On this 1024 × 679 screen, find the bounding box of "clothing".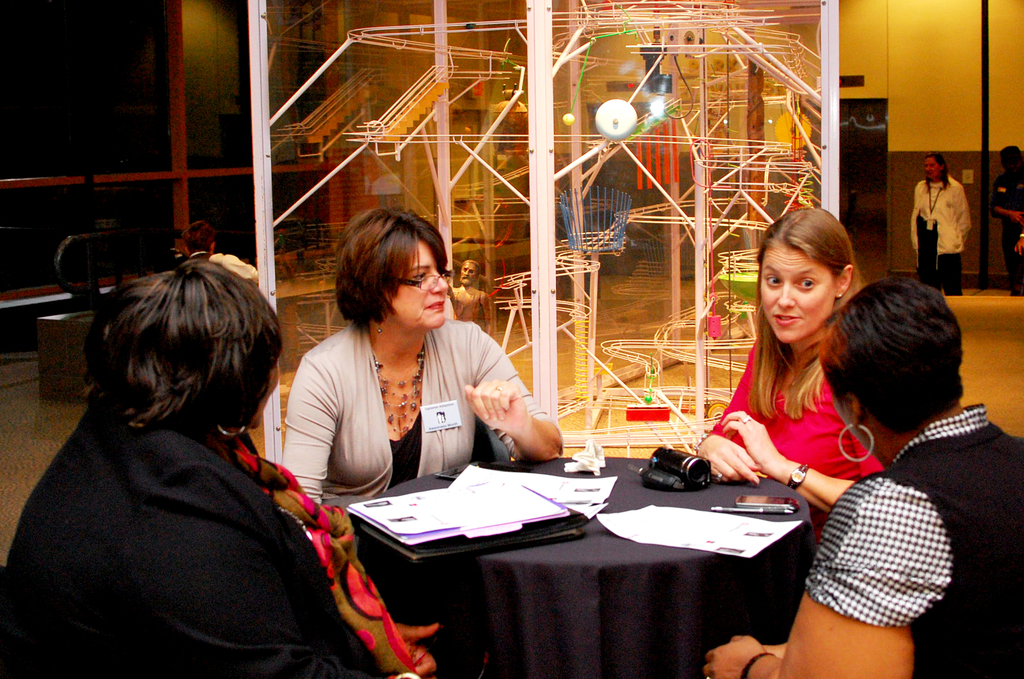
Bounding box: box=[0, 383, 418, 678].
